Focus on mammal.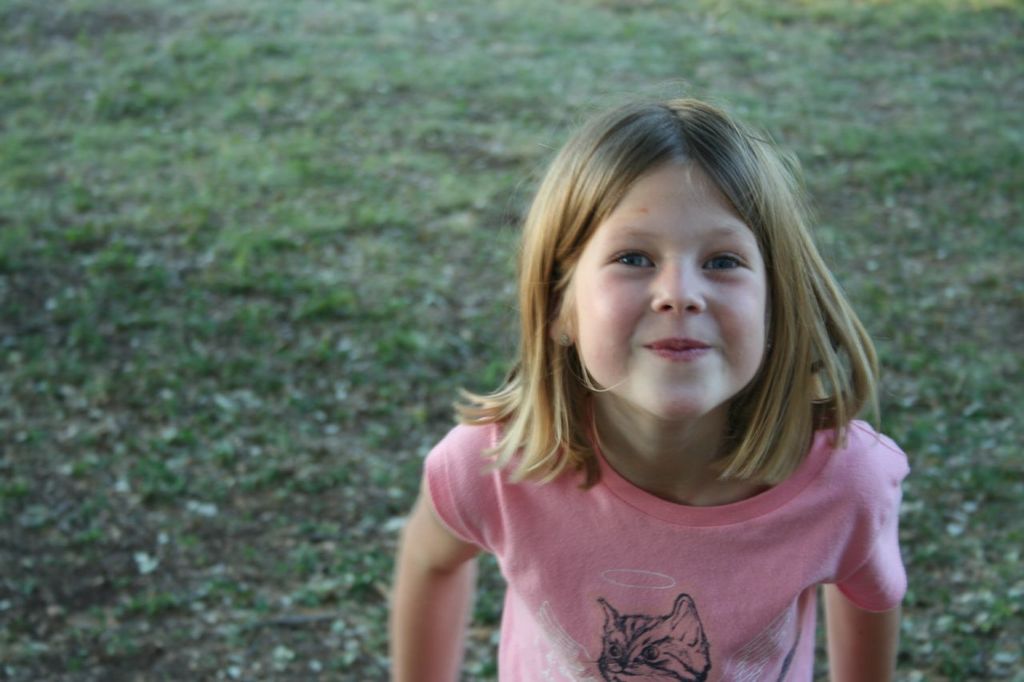
Focused at pyautogui.locateOnScreen(327, 86, 943, 659).
